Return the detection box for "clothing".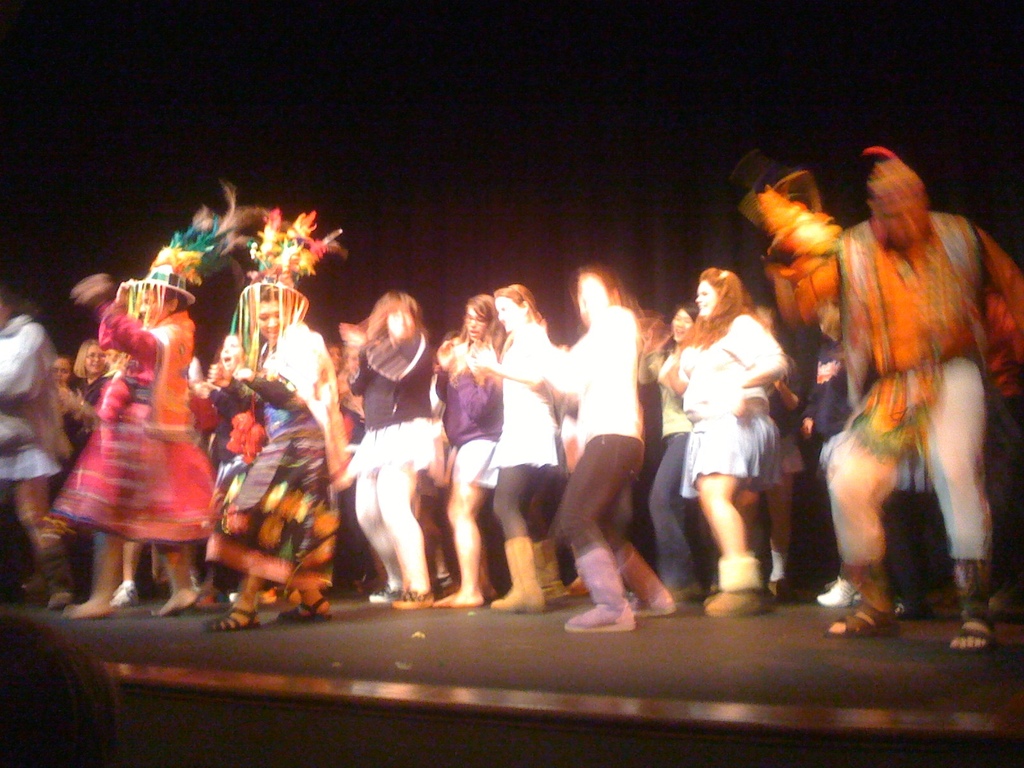
(x1=54, y1=303, x2=204, y2=586).
